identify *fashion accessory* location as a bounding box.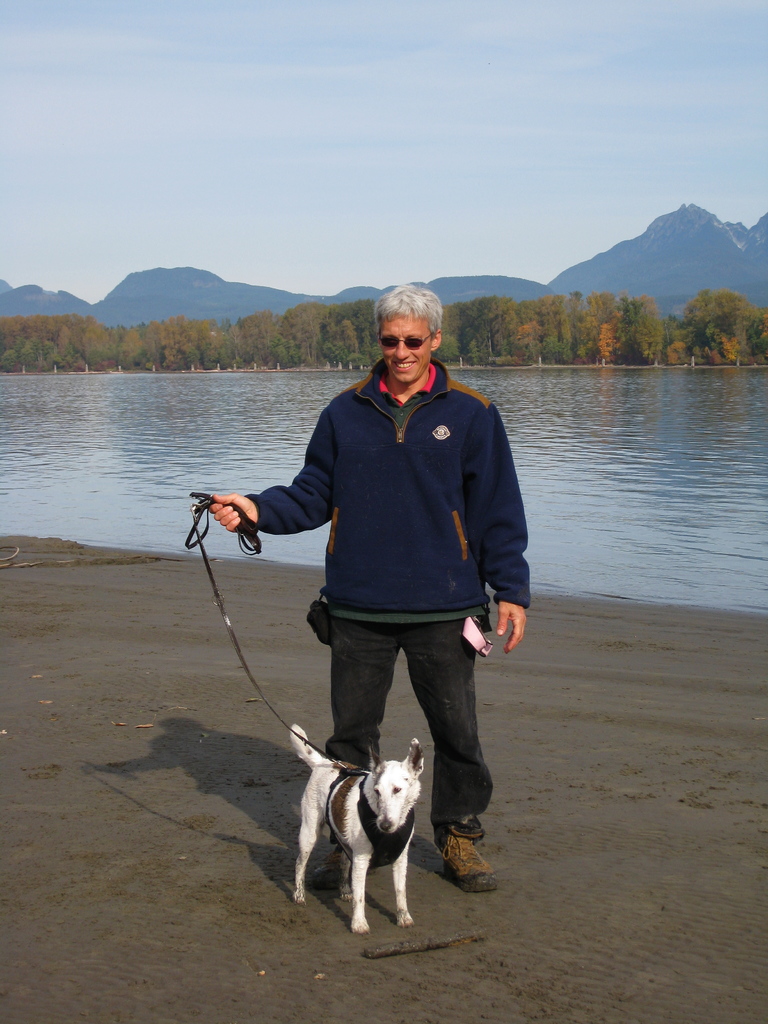
(left=436, top=824, right=501, bottom=893).
